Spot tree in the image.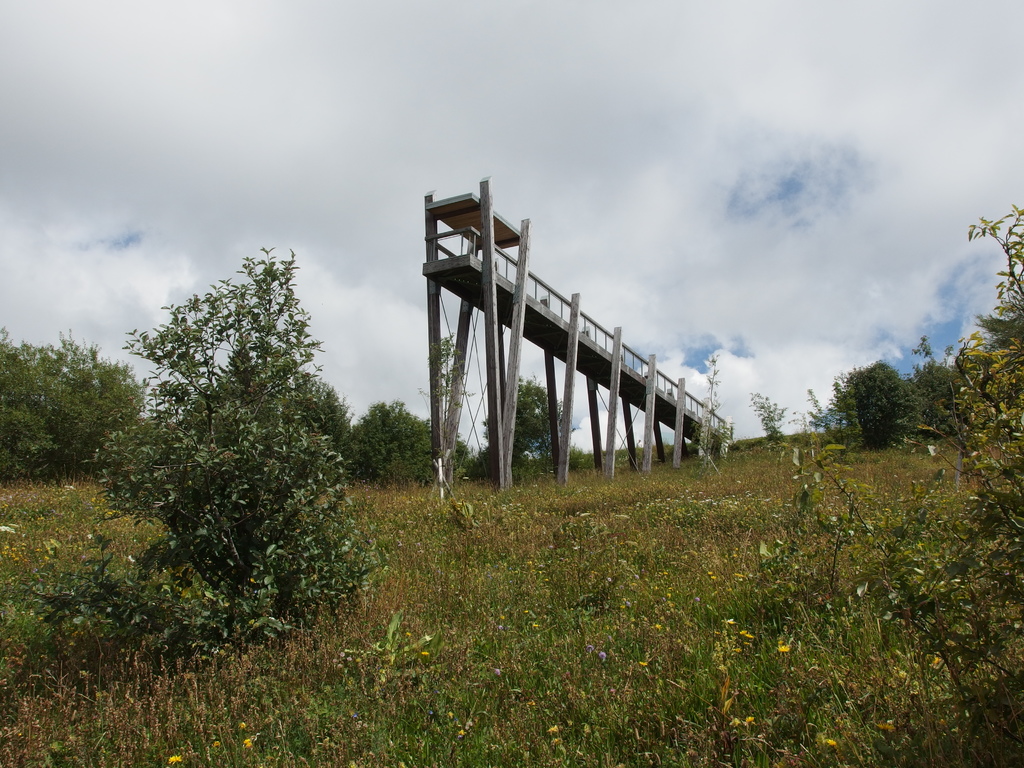
tree found at region(902, 202, 1023, 573).
